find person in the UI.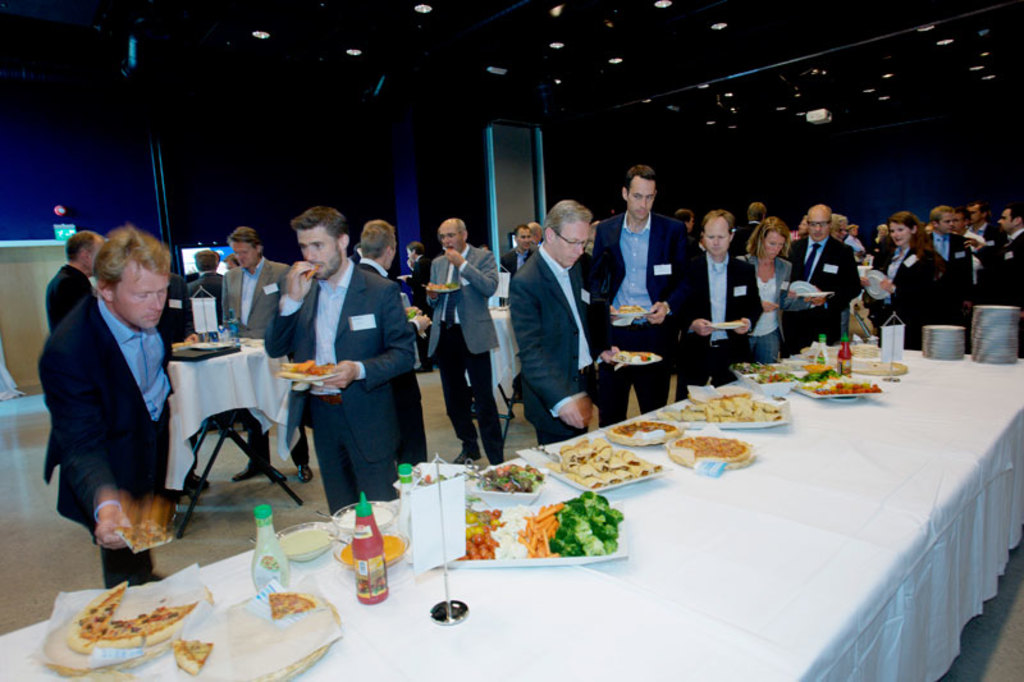
UI element at (left=46, top=225, right=108, bottom=337).
